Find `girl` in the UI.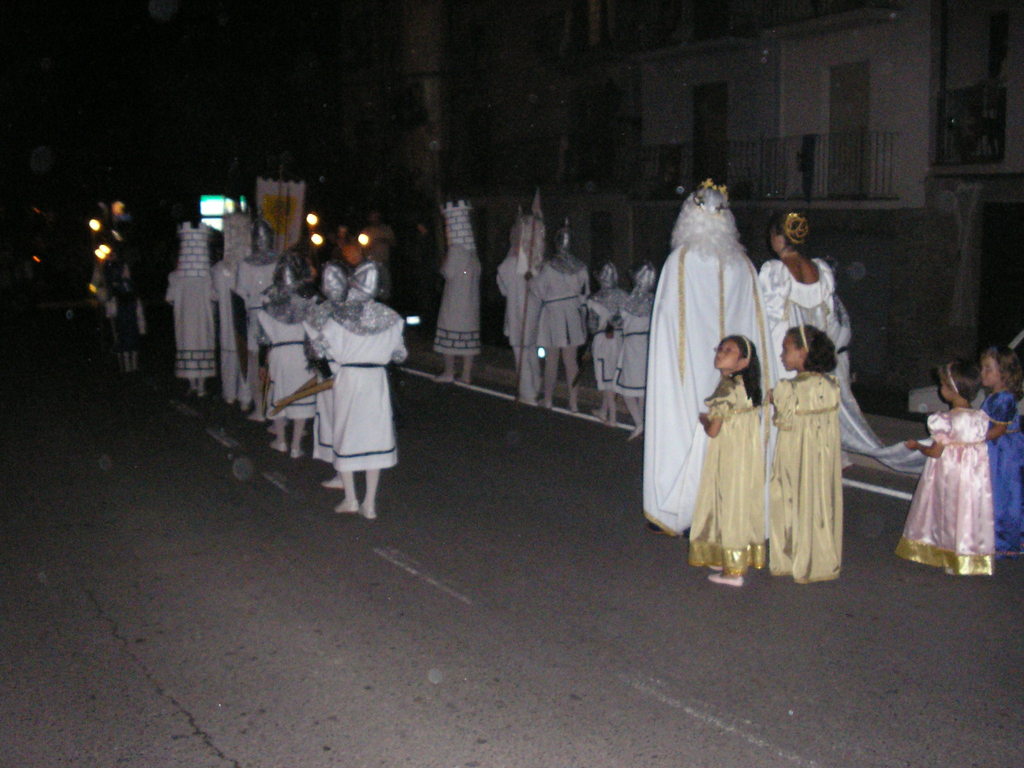
UI element at x1=315, y1=255, x2=403, y2=518.
